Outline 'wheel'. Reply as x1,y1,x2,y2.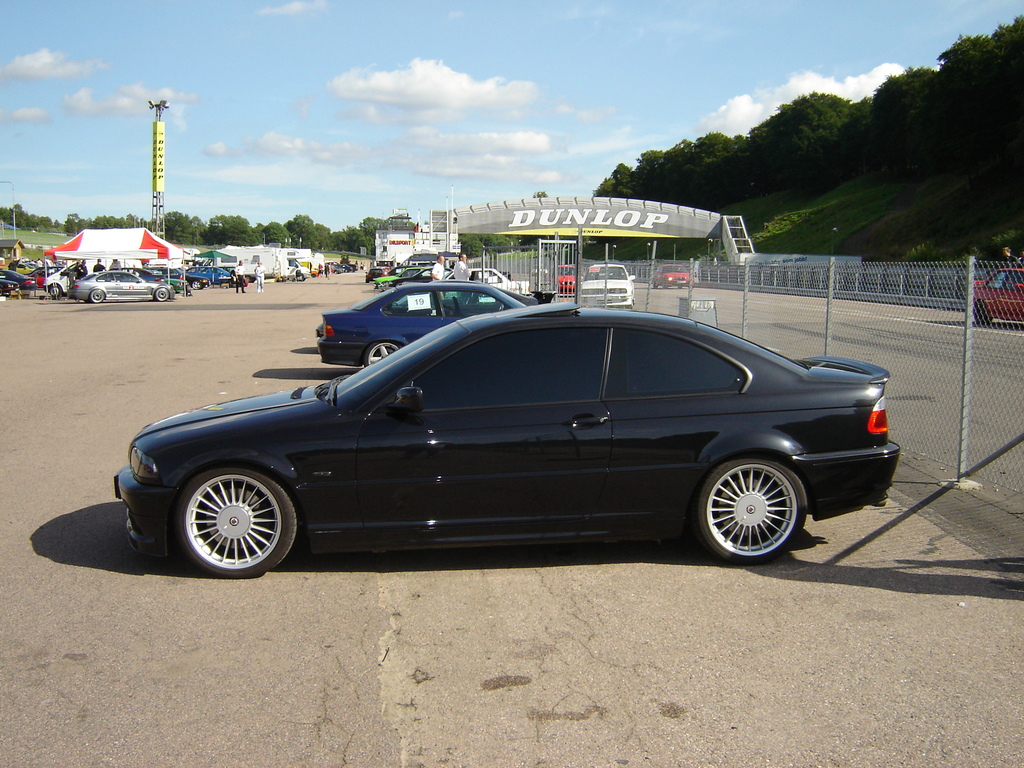
162,462,297,571.
